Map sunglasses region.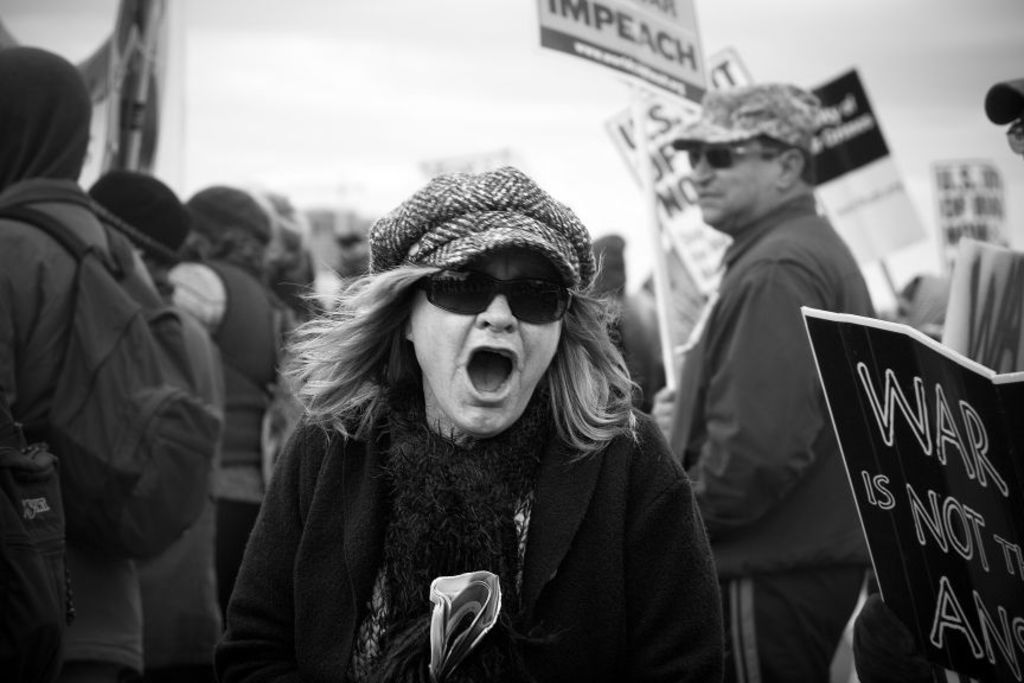
Mapped to BBox(410, 264, 576, 336).
